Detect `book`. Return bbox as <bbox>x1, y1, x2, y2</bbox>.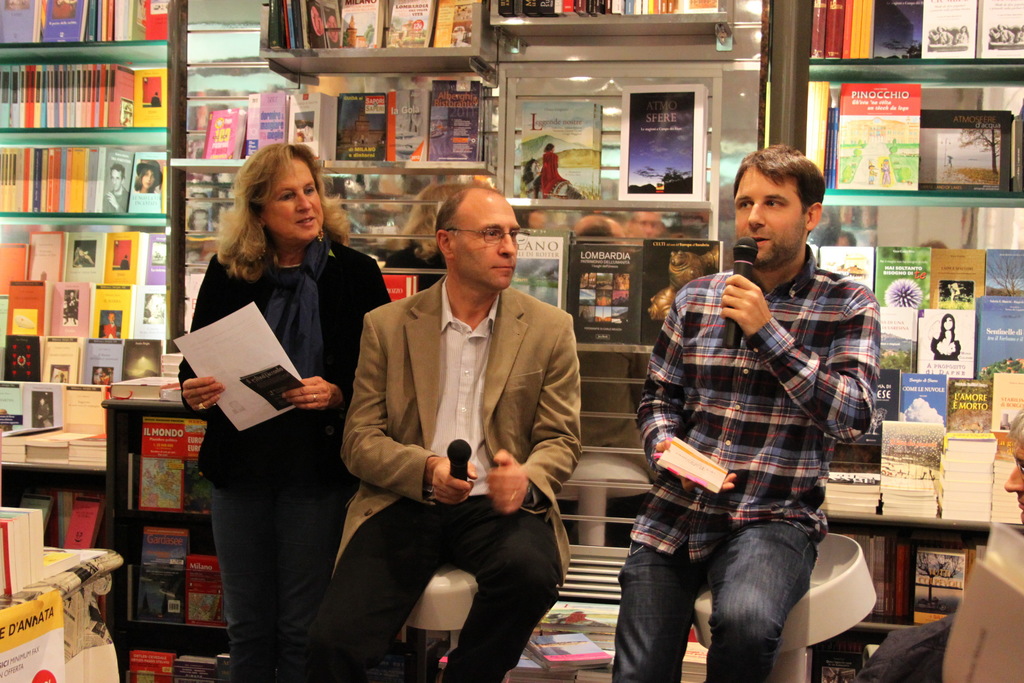
<bbox>619, 81, 703, 199</bbox>.
